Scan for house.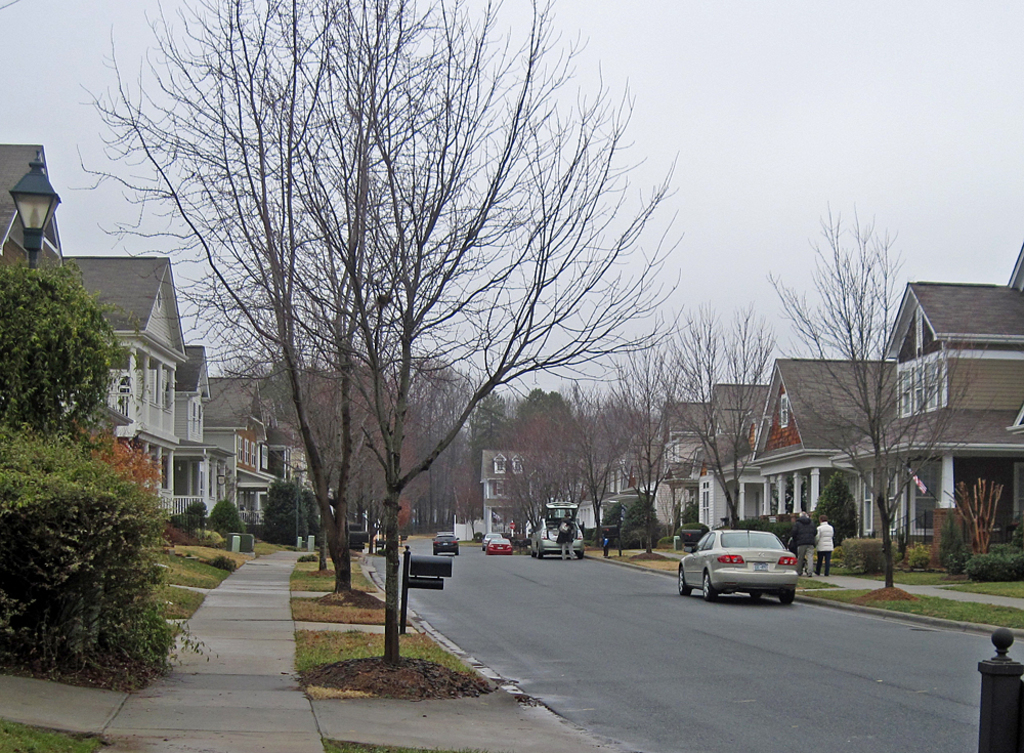
Scan result: bbox=(167, 333, 220, 533).
